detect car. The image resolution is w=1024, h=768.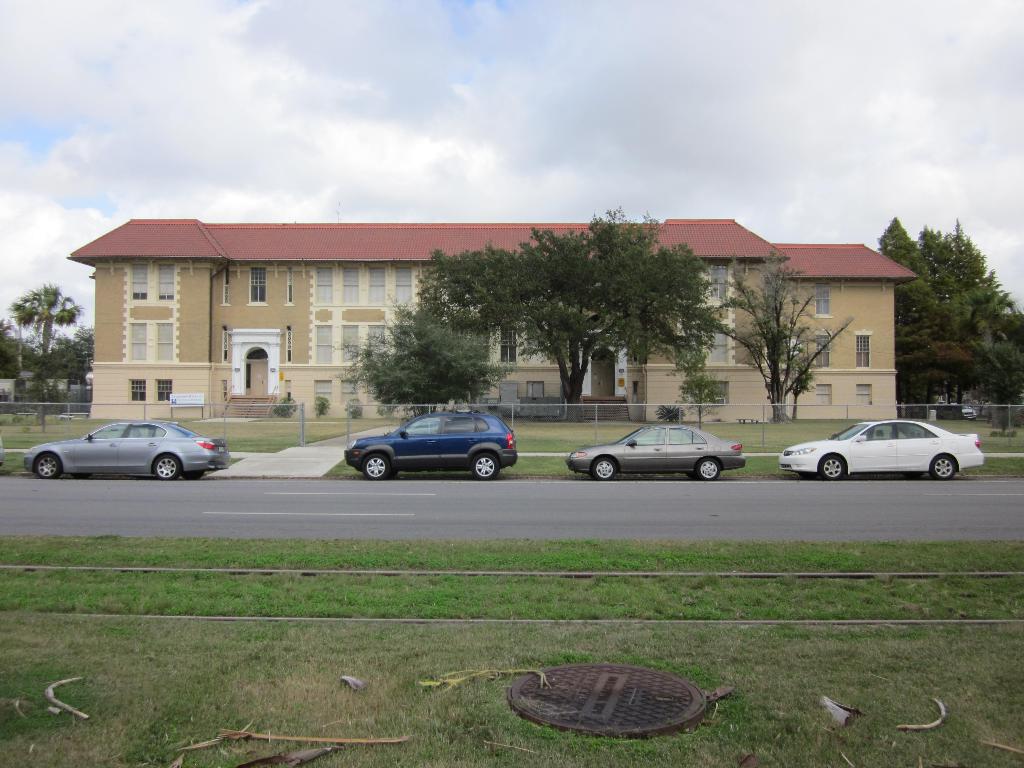
[left=956, top=399, right=978, bottom=415].
